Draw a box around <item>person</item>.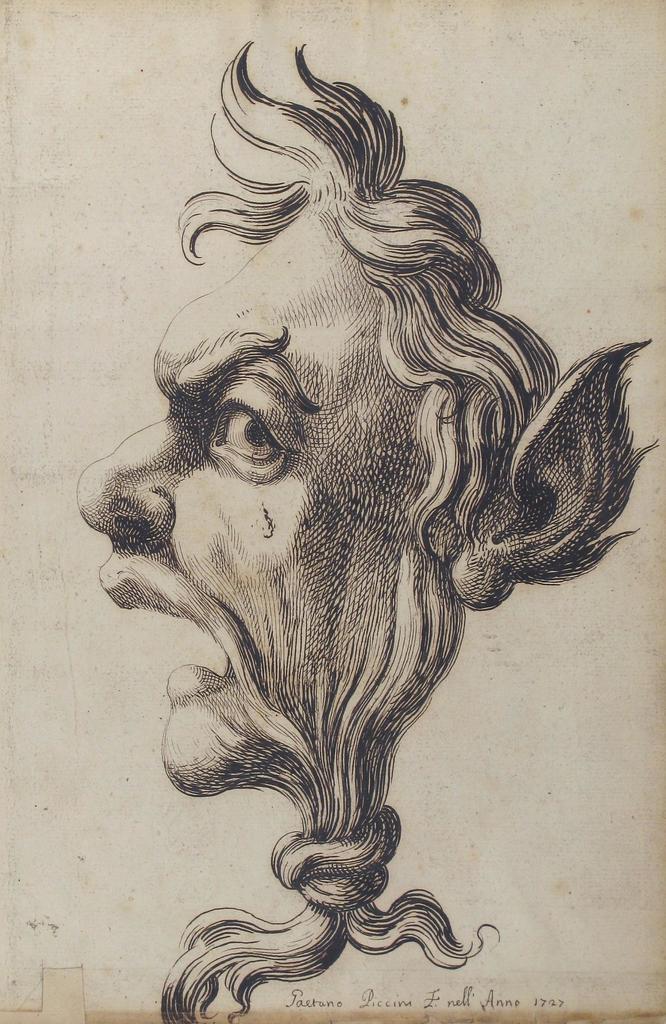
box=[77, 43, 662, 1023].
